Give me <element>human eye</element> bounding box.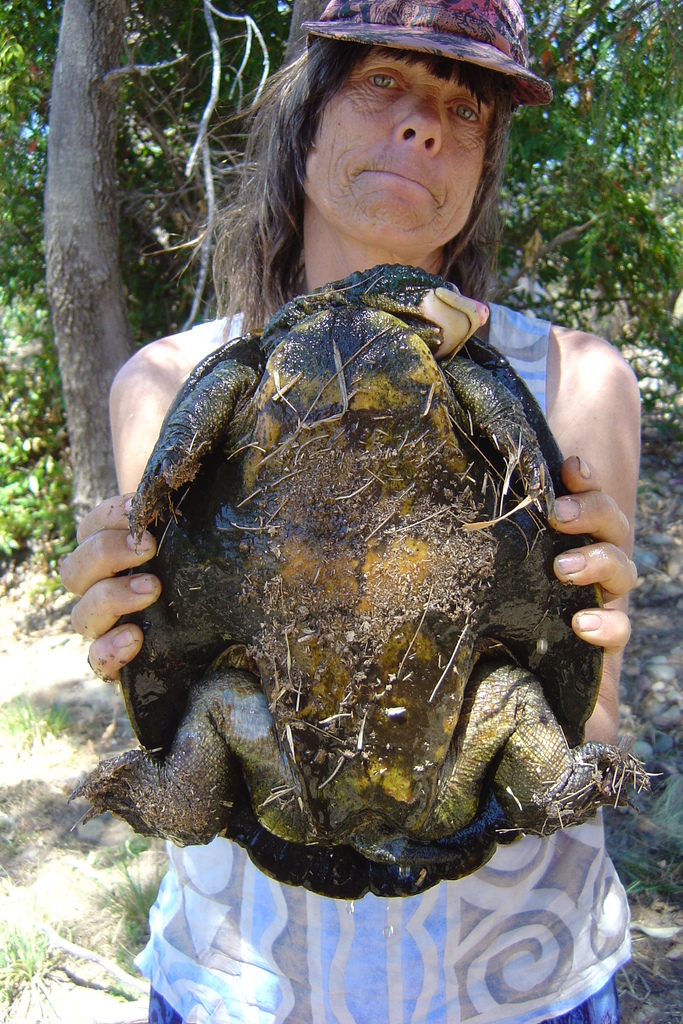
<bbox>357, 60, 406, 95</bbox>.
